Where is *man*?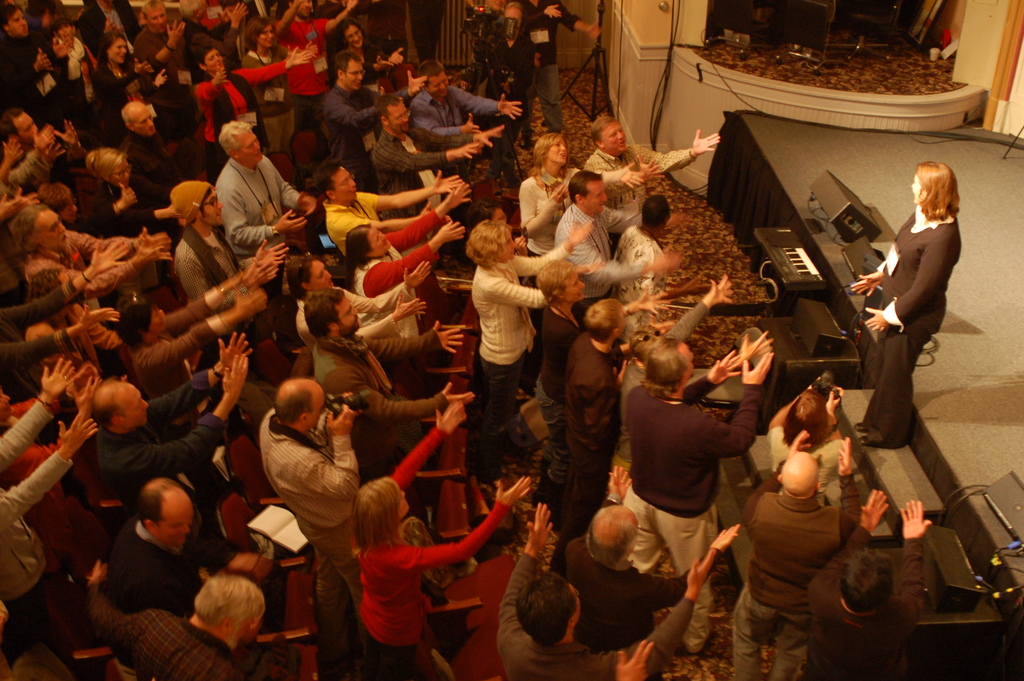
584/111/721/251.
